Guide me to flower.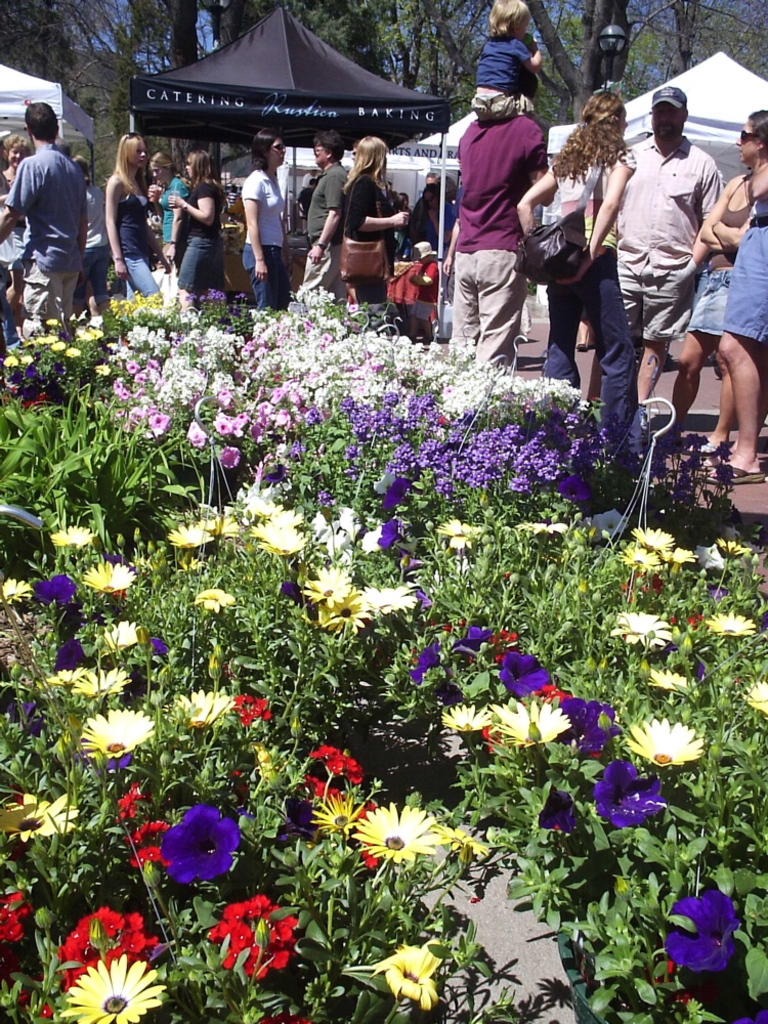
Guidance: l=76, t=666, r=130, b=697.
